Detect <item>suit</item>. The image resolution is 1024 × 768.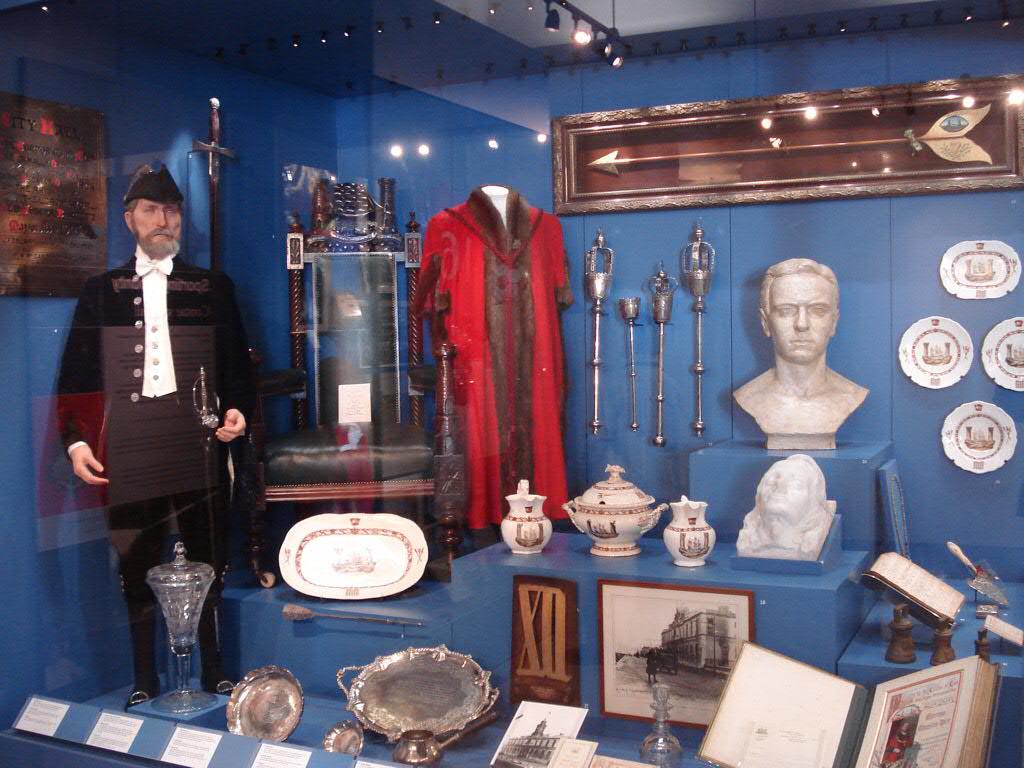
BBox(60, 182, 234, 635).
